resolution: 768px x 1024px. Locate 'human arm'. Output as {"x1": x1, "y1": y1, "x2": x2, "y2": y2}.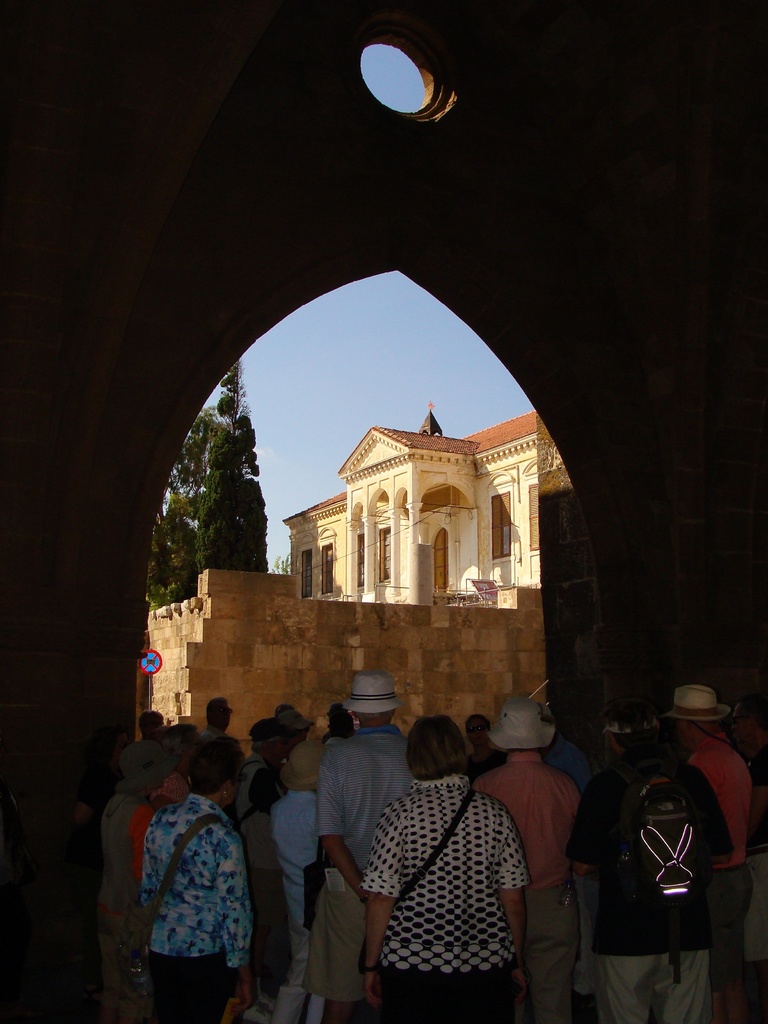
{"x1": 70, "y1": 777, "x2": 100, "y2": 824}.
